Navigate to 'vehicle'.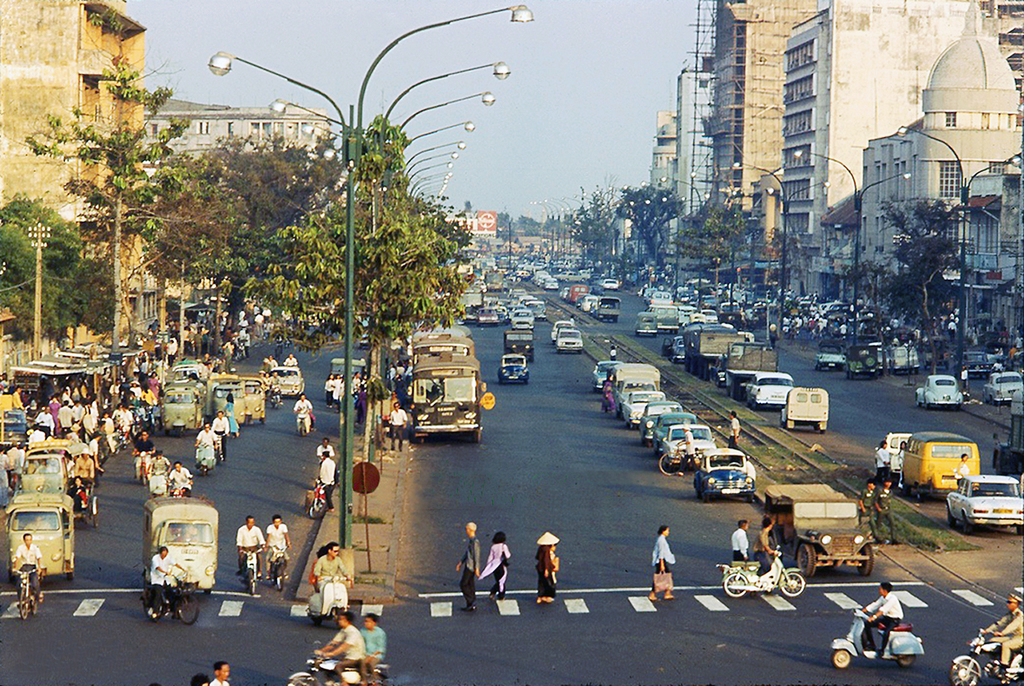
Navigation target: box=[145, 485, 215, 592].
